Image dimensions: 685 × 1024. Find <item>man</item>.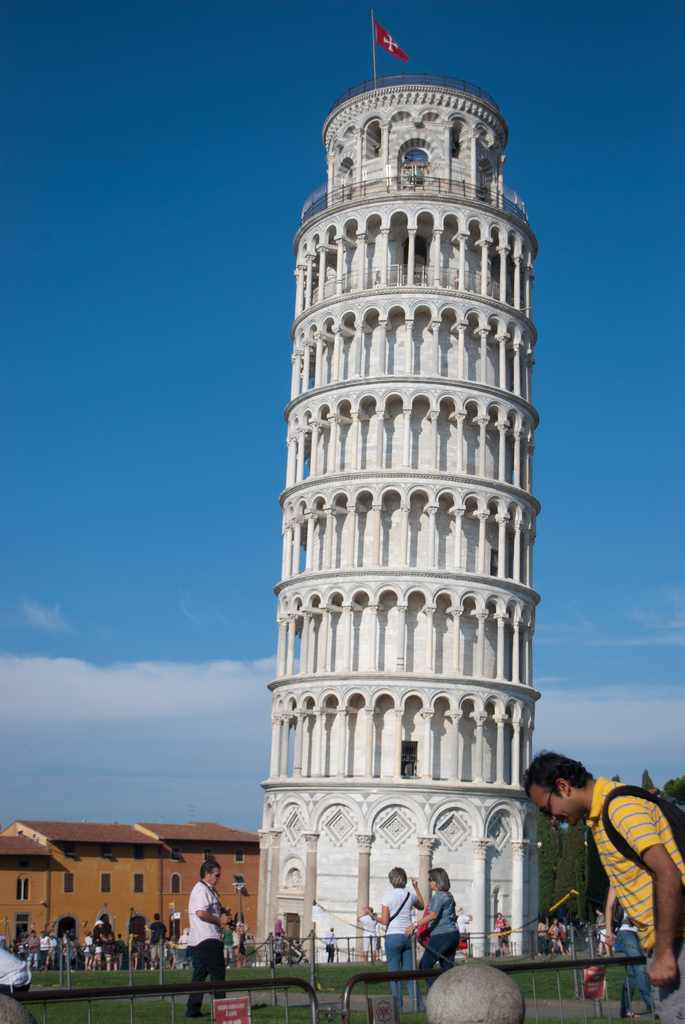
[x1=178, y1=865, x2=229, y2=1012].
